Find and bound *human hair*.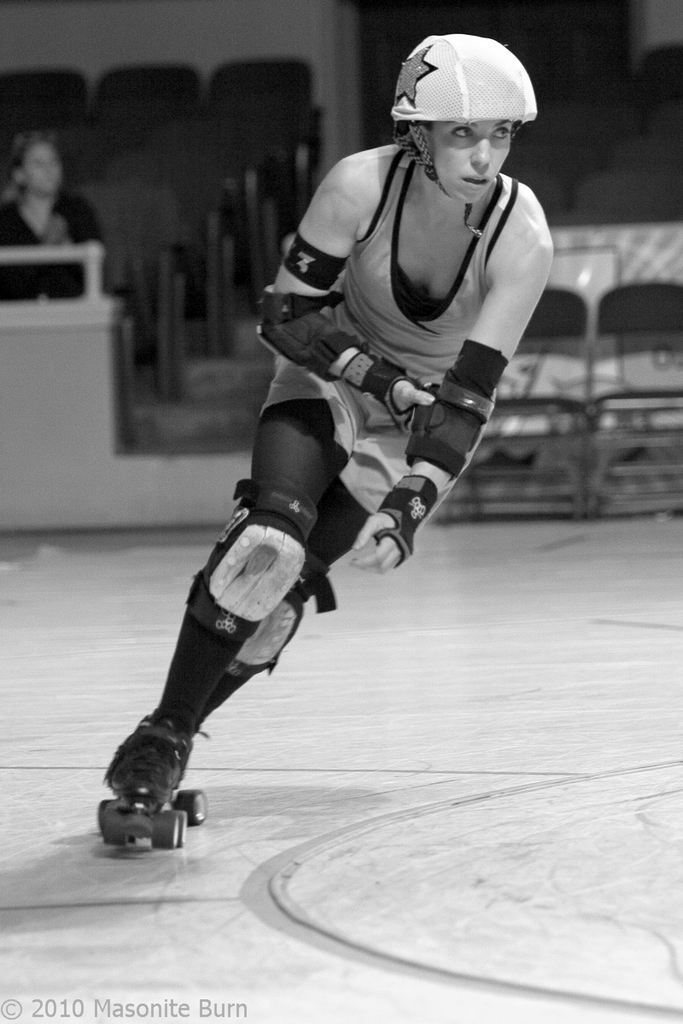
Bound: BBox(0, 136, 67, 201).
